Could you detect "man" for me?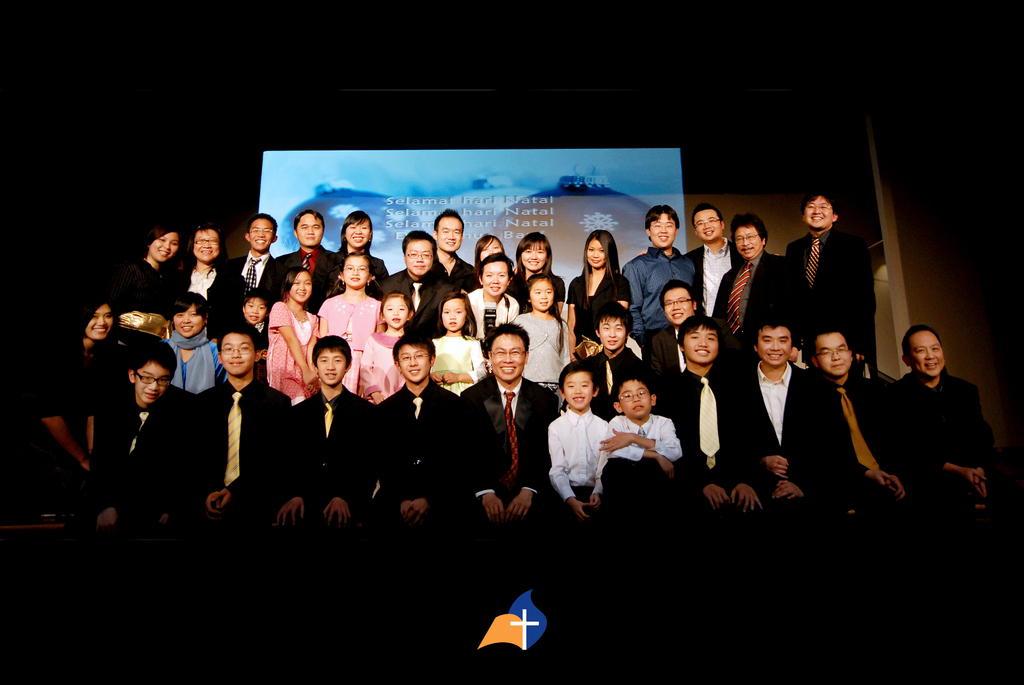
Detection result: [619,204,698,356].
